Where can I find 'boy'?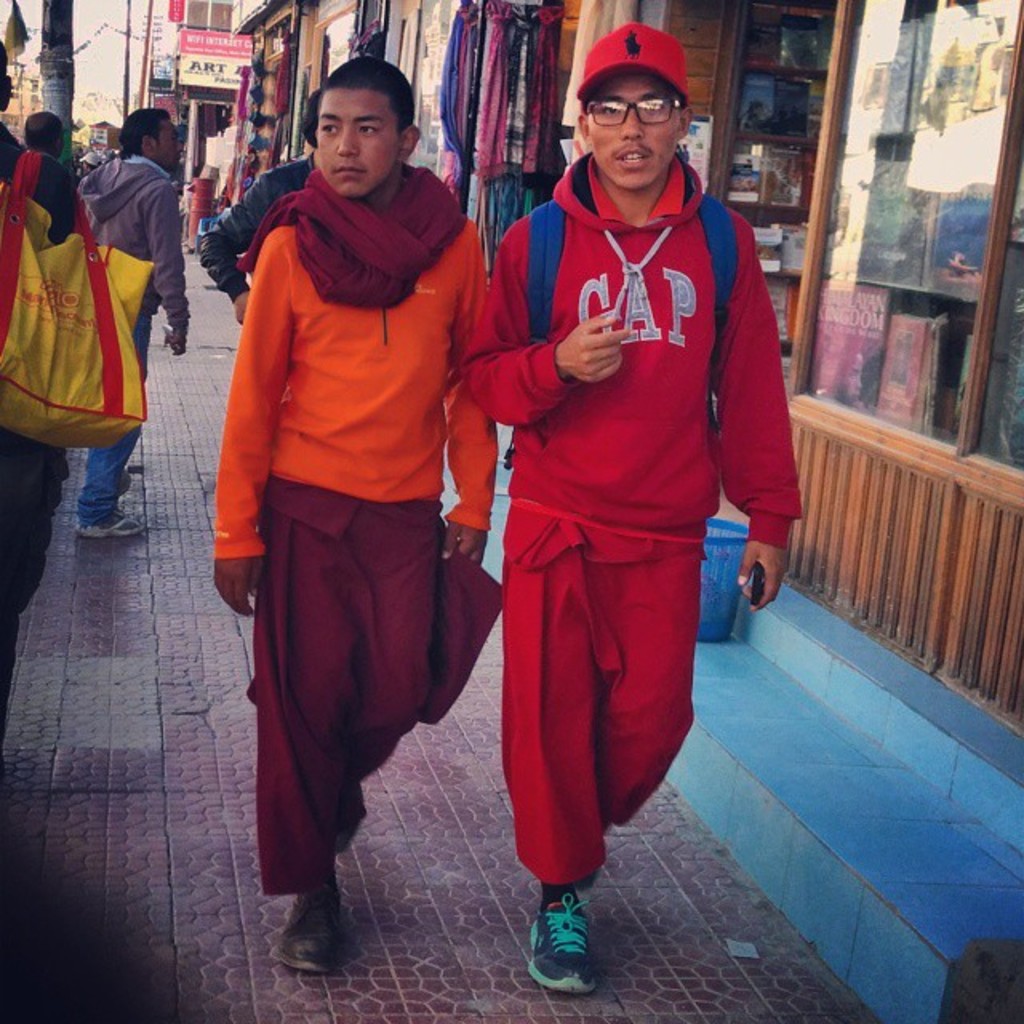
You can find it at l=466, t=22, r=800, b=992.
